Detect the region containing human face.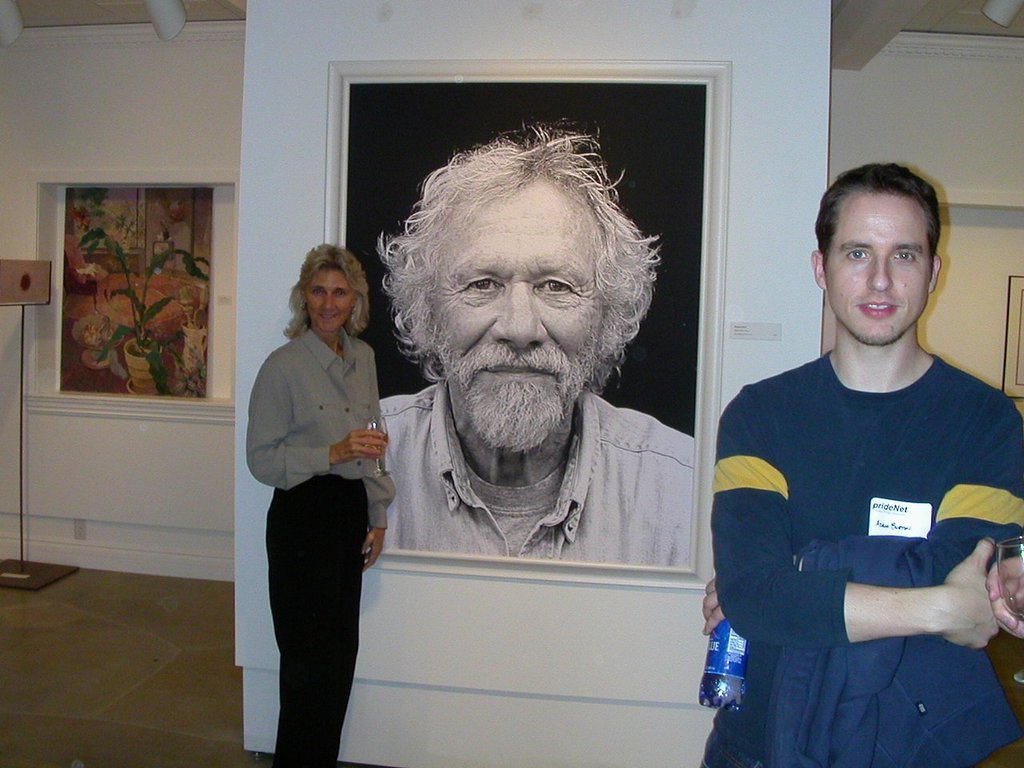
(426, 175, 608, 462).
